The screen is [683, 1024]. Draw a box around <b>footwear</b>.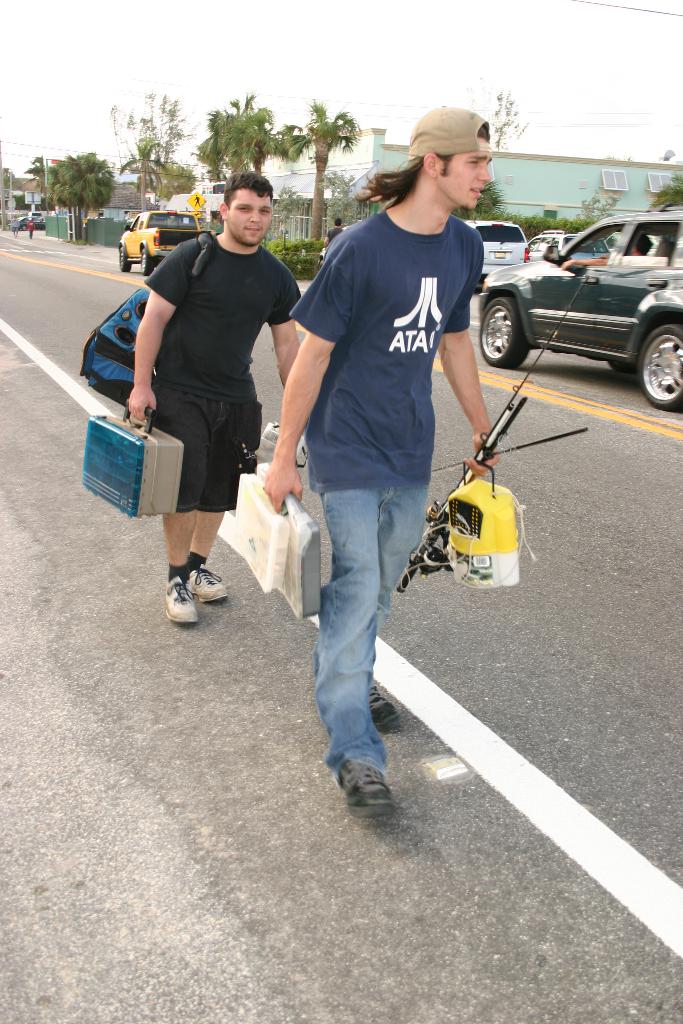
(186,557,227,607).
